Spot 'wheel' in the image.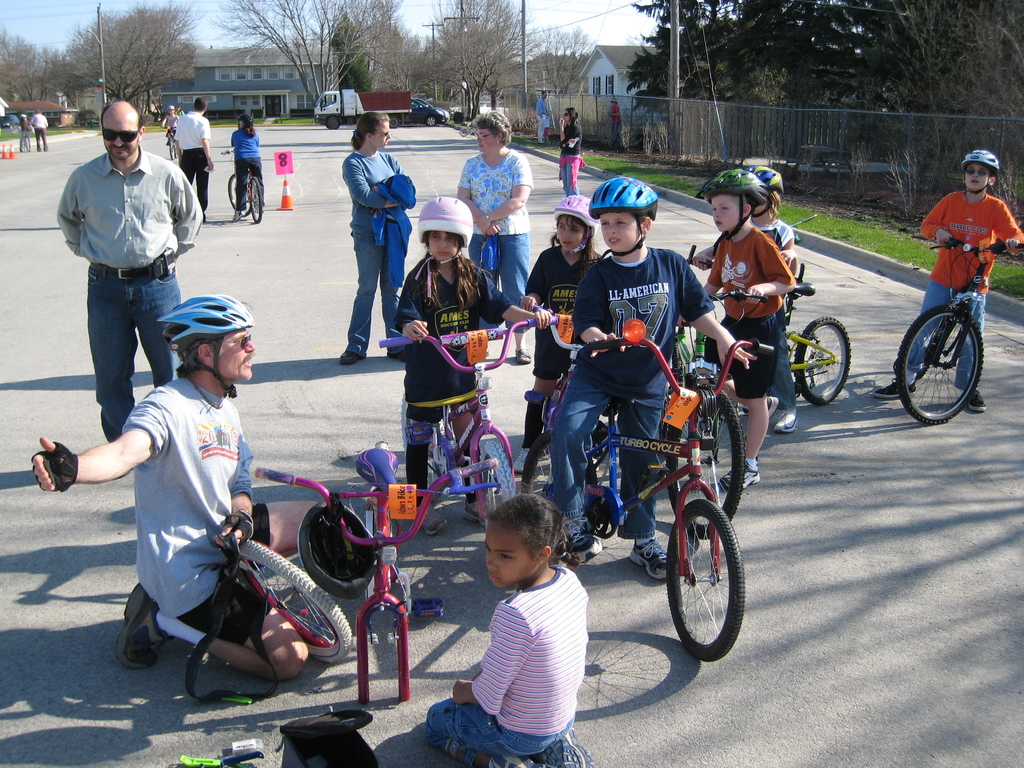
'wheel' found at box=[239, 540, 355, 662].
